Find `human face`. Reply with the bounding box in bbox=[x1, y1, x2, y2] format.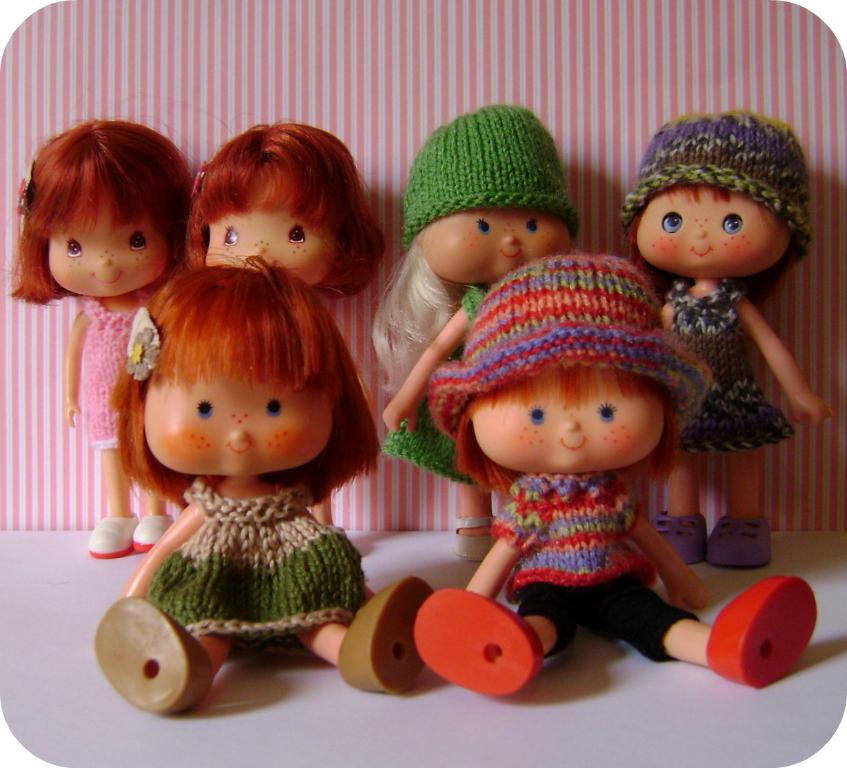
bbox=[47, 214, 169, 297].
